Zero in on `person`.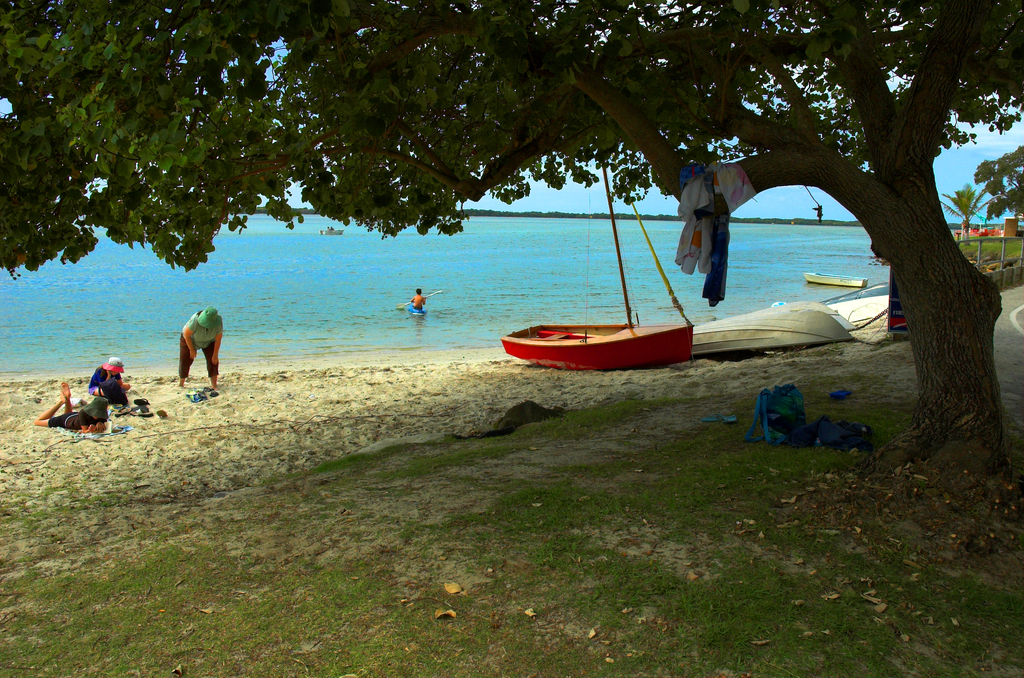
Zeroed in: (x1=742, y1=386, x2=873, y2=456).
